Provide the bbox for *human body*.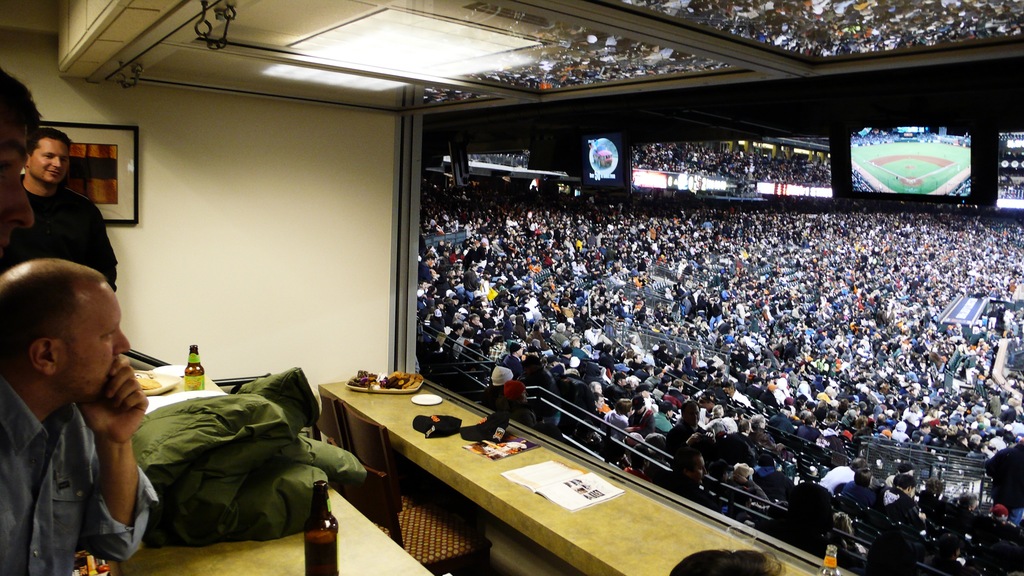
bbox=[682, 316, 698, 327].
